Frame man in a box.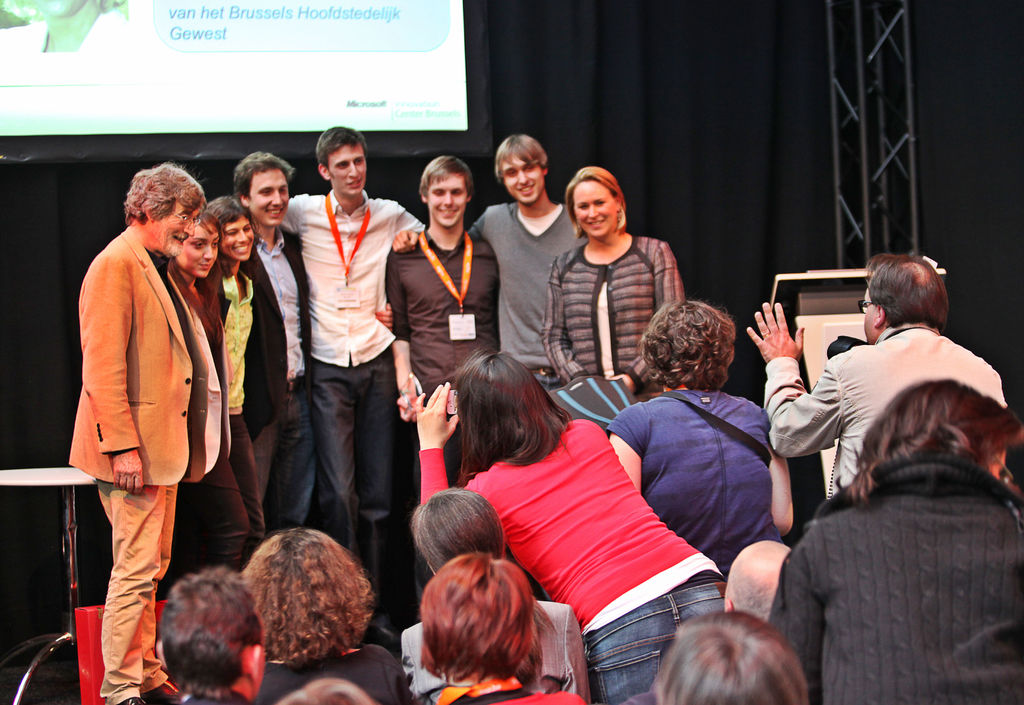
x1=276, y1=126, x2=432, y2=646.
